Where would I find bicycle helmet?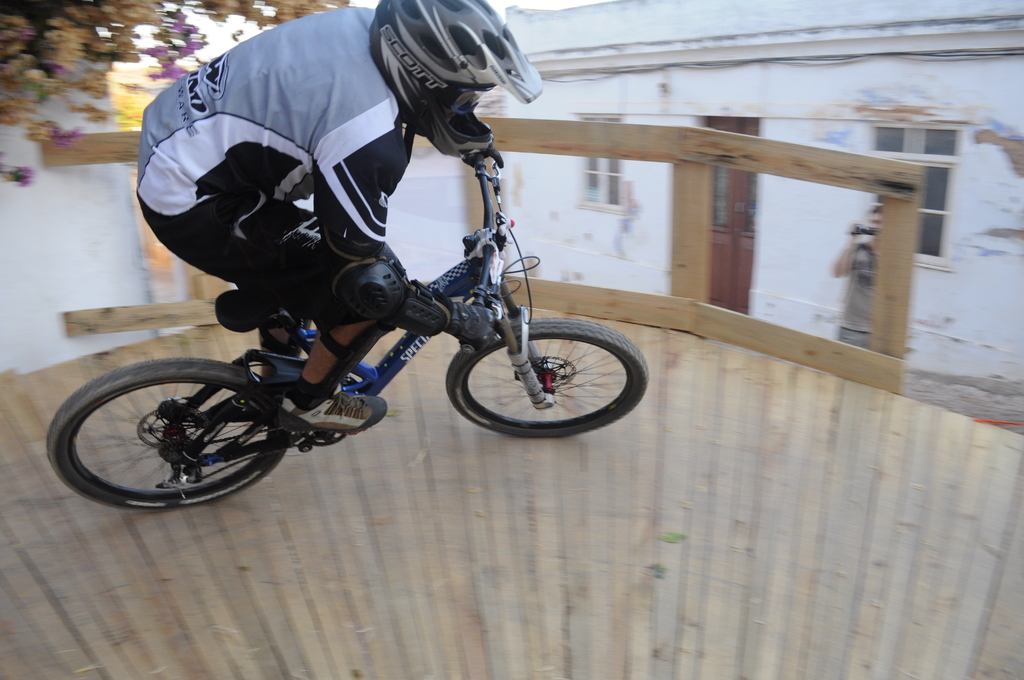
At bbox=(369, 0, 541, 152).
